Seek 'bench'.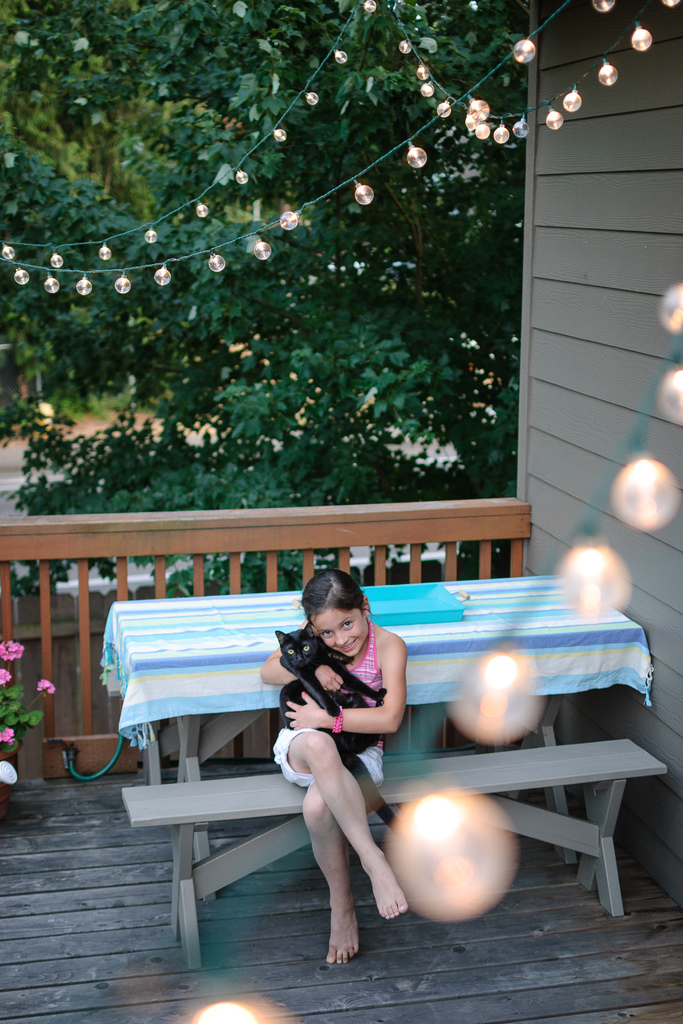
111, 572, 652, 972.
